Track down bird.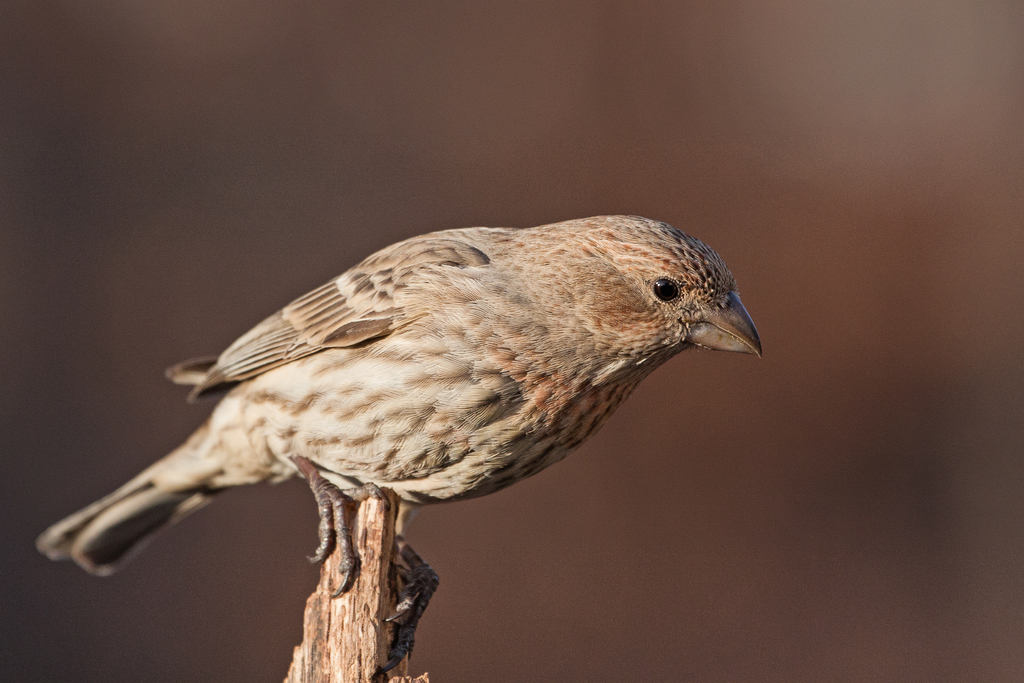
Tracked to (x1=31, y1=237, x2=765, y2=626).
